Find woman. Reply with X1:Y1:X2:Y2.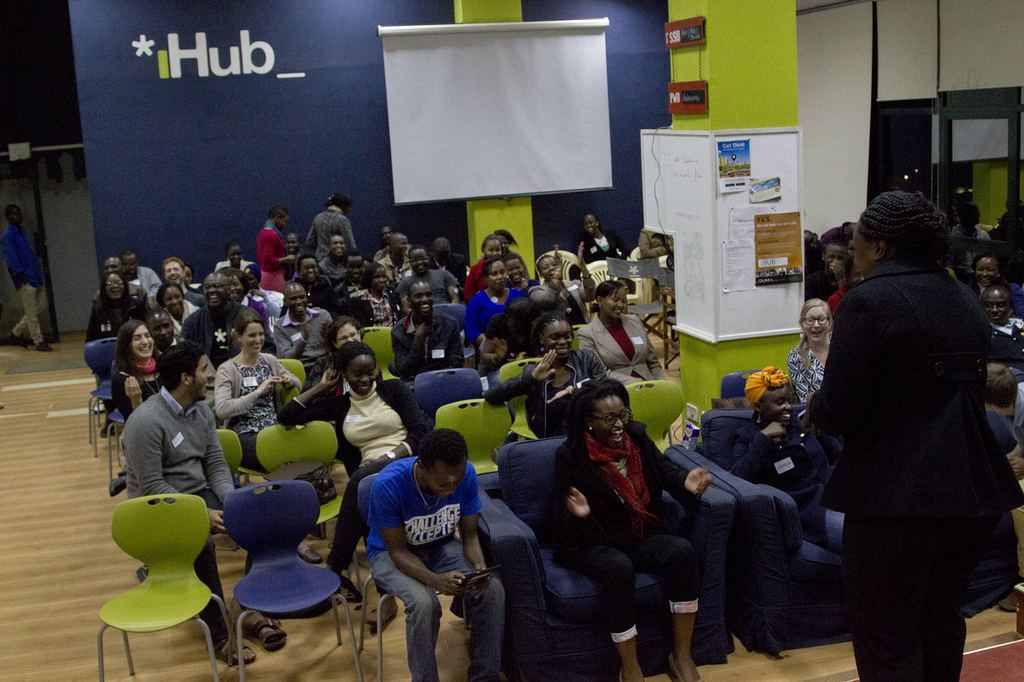
511:352:706:679.
